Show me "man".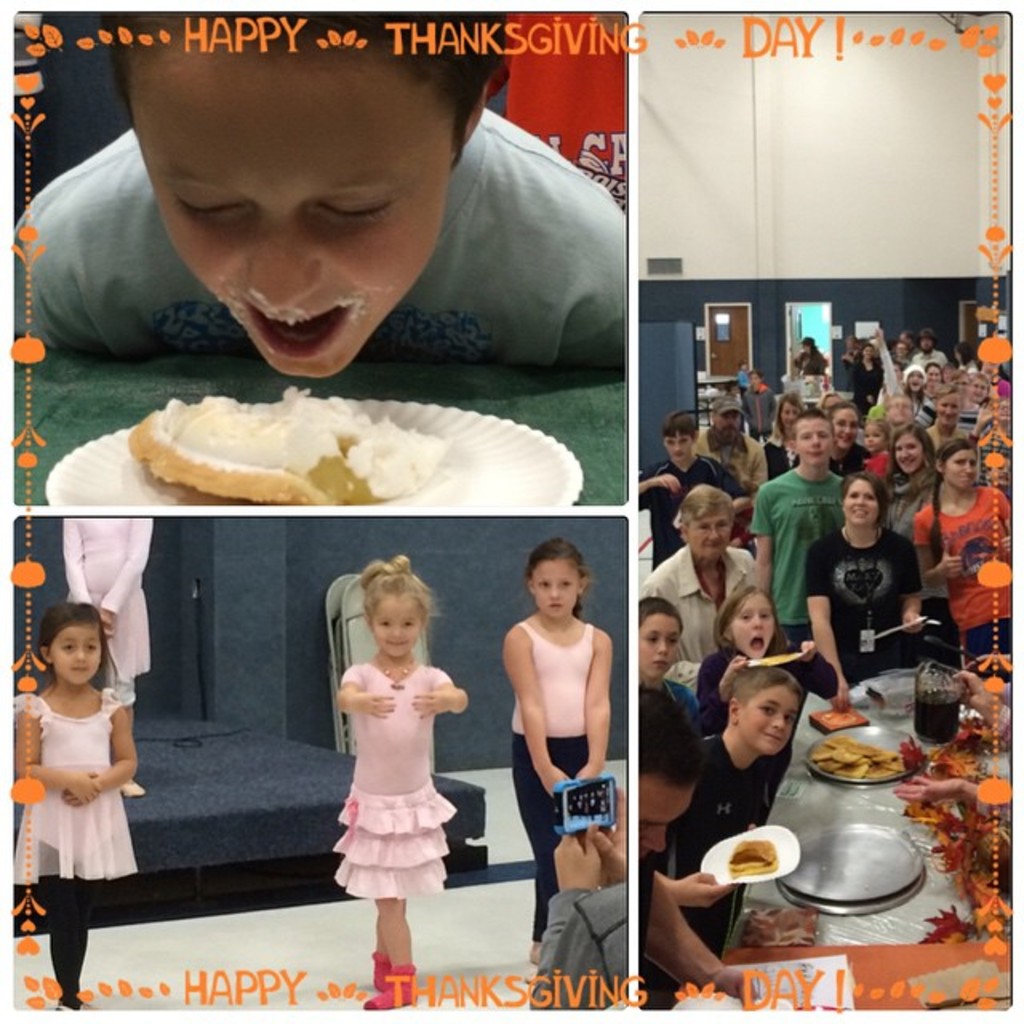
"man" is here: (left=637, top=685, right=757, bottom=1002).
